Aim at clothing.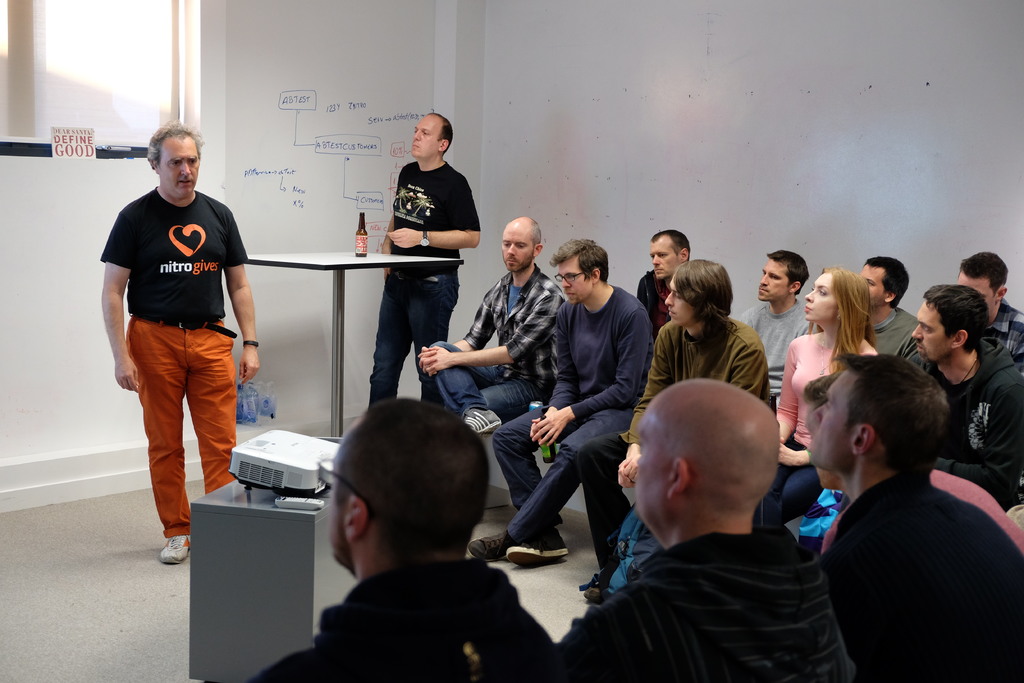
Aimed at locate(548, 529, 855, 677).
